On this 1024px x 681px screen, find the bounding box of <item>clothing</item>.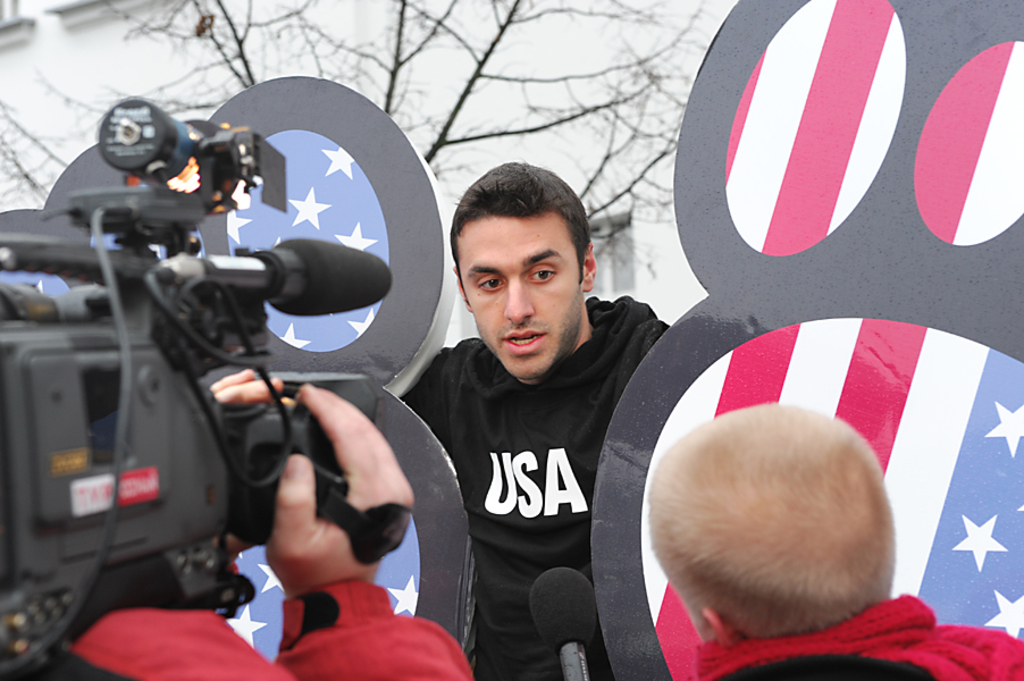
Bounding box: bbox=(696, 595, 1023, 680).
